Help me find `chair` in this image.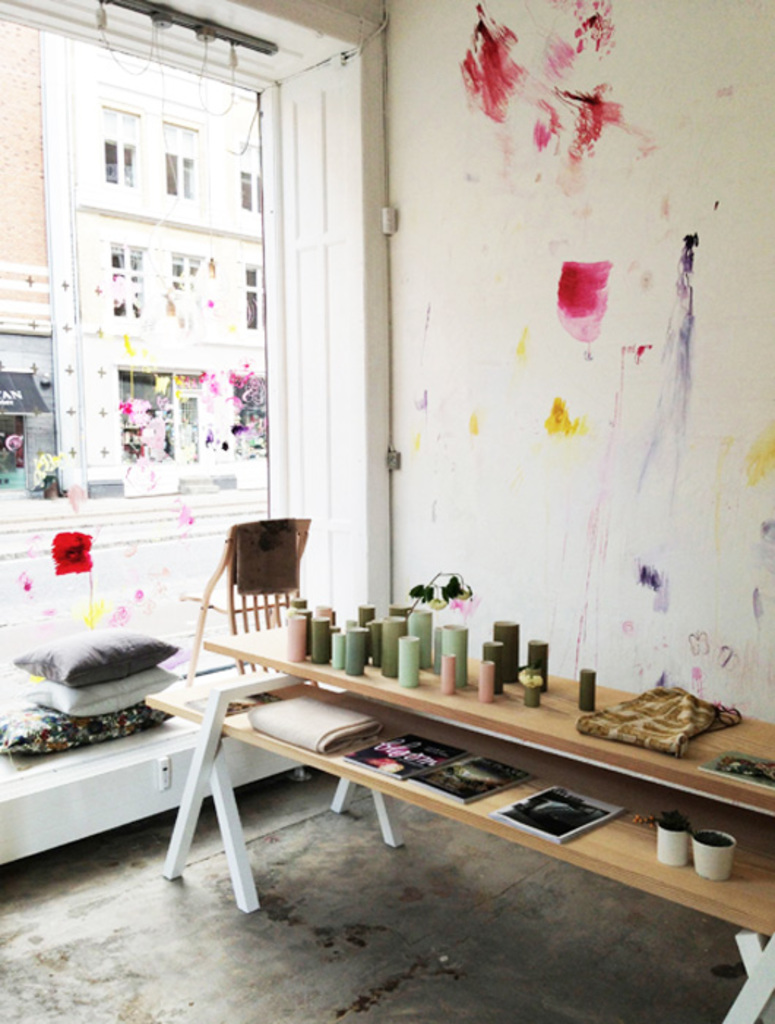
Found it: (left=183, top=528, right=317, bottom=693).
